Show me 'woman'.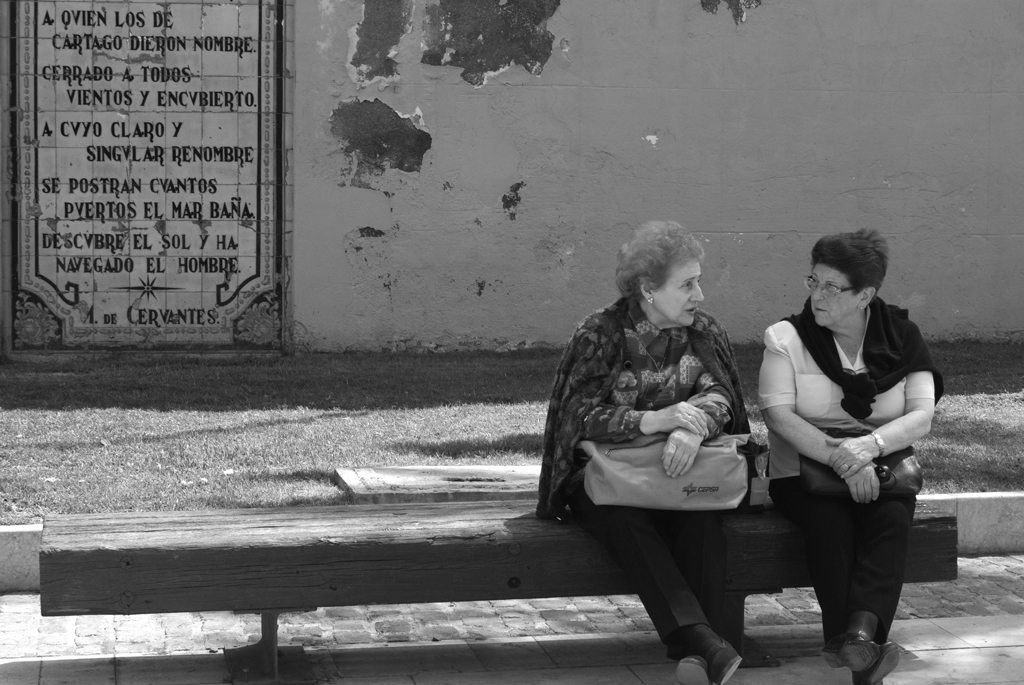
'woman' is here: (761,224,938,684).
